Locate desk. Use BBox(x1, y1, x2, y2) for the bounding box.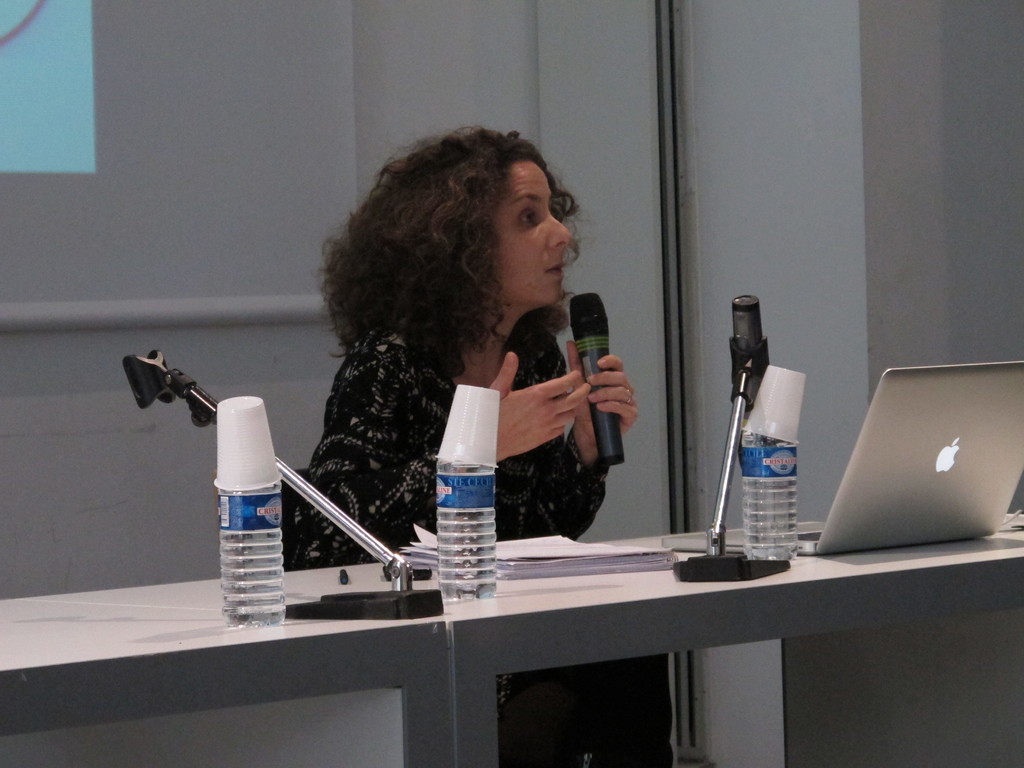
BBox(22, 521, 1023, 767).
